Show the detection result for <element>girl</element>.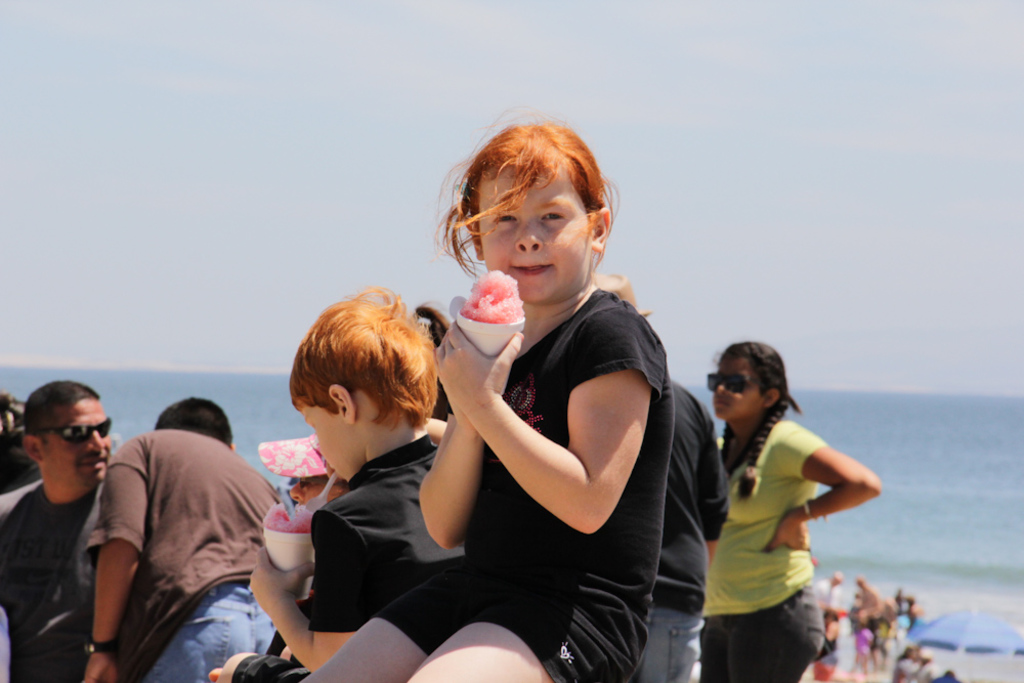
select_region(269, 430, 323, 502).
